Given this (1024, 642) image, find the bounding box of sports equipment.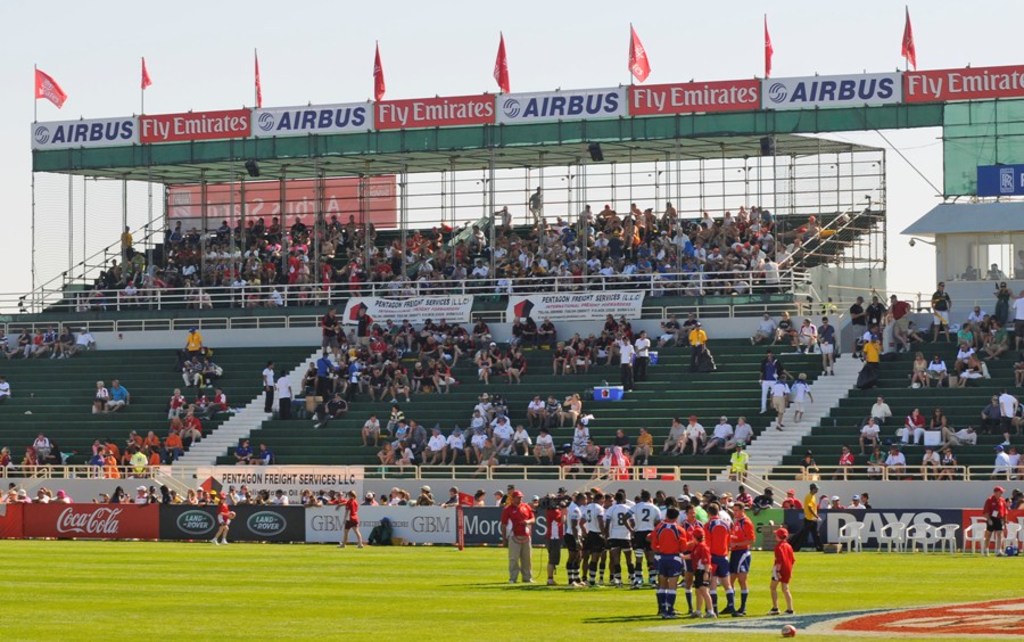
x1=783, y1=625, x2=799, y2=635.
